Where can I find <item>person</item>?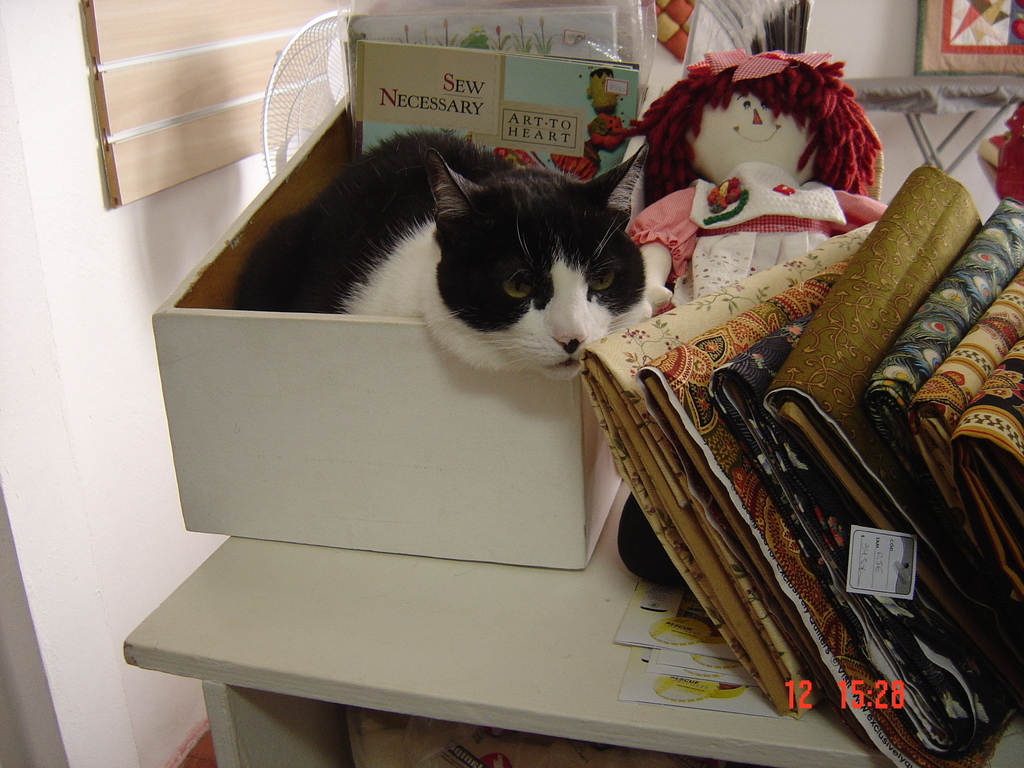
You can find it at [left=627, top=48, right=889, bottom=584].
